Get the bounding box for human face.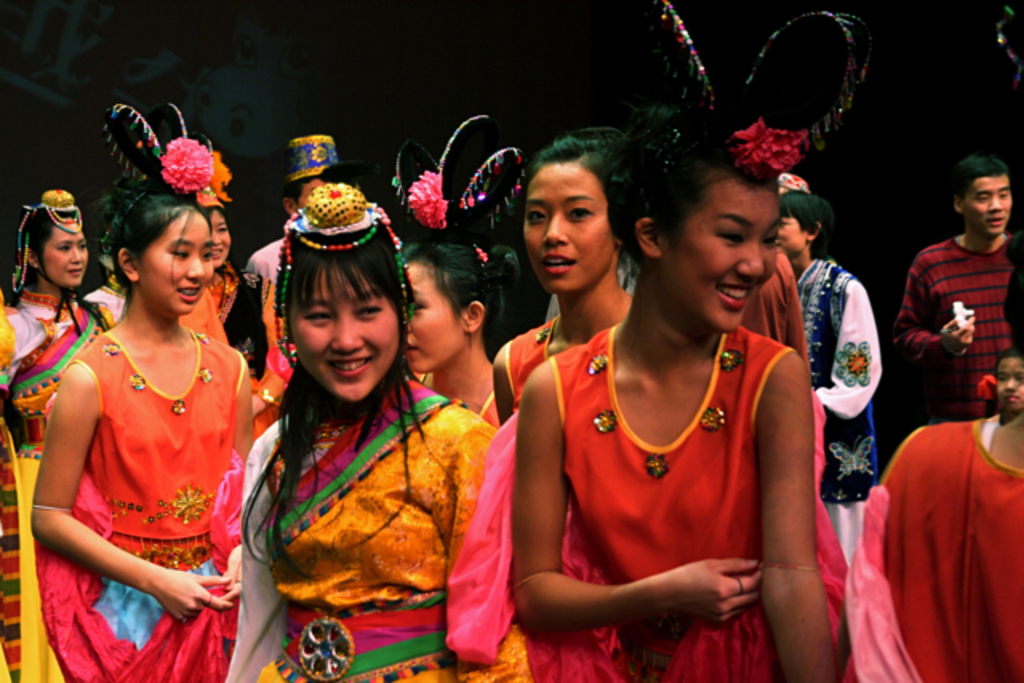
{"x1": 528, "y1": 163, "x2": 616, "y2": 286}.
